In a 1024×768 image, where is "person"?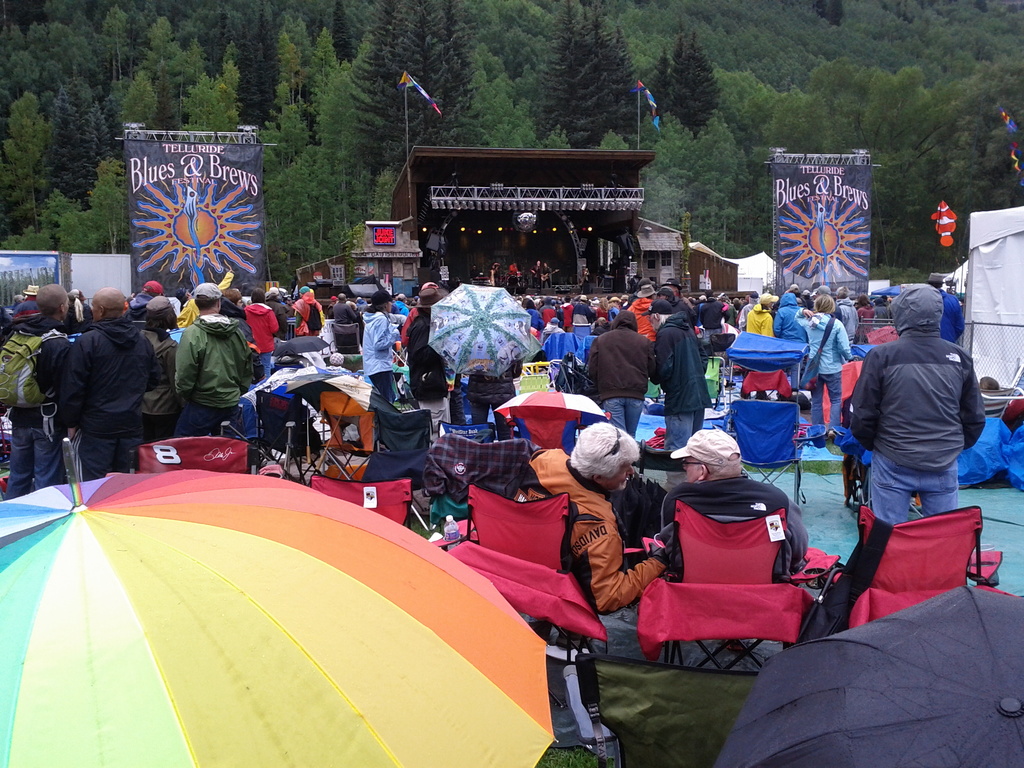
crop(154, 272, 240, 447).
